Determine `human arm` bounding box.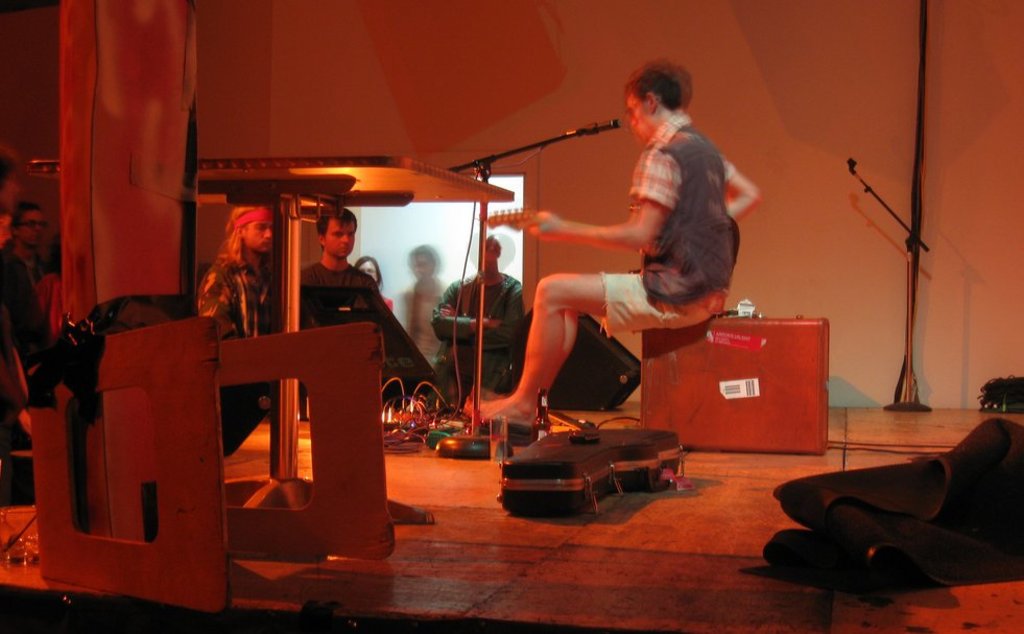
Determined: {"left": 436, "top": 285, "right": 524, "bottom": 352}.
